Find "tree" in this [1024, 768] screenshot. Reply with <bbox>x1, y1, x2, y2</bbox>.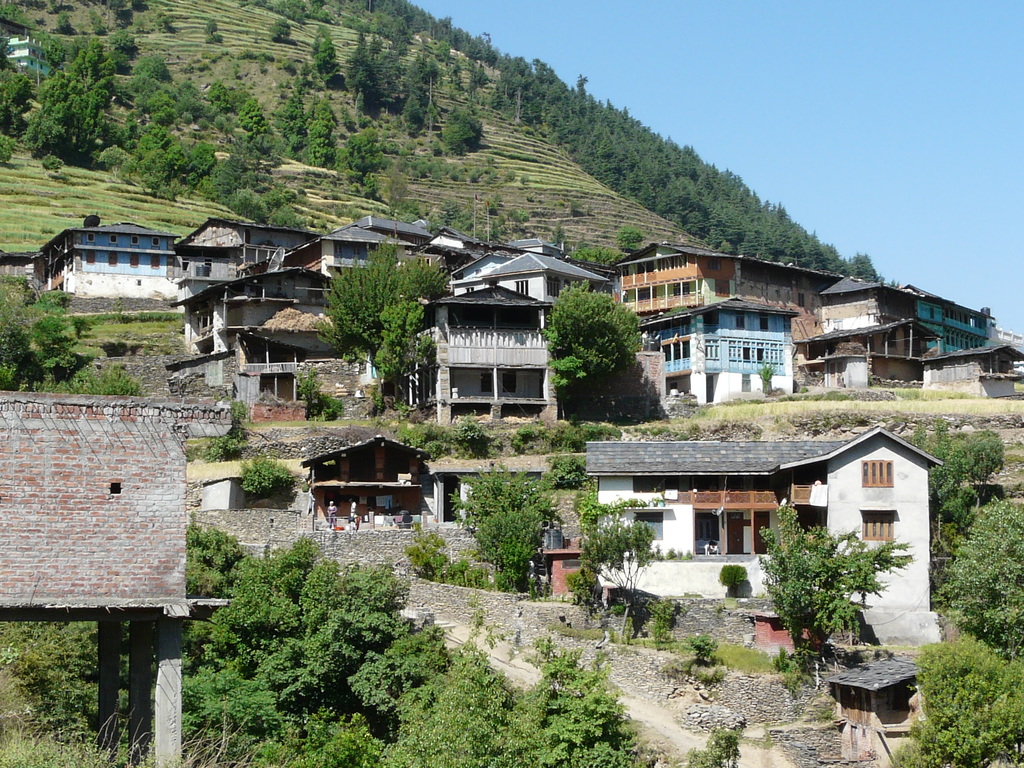
<bbox>618, 228, 640, 254</bbox>.
